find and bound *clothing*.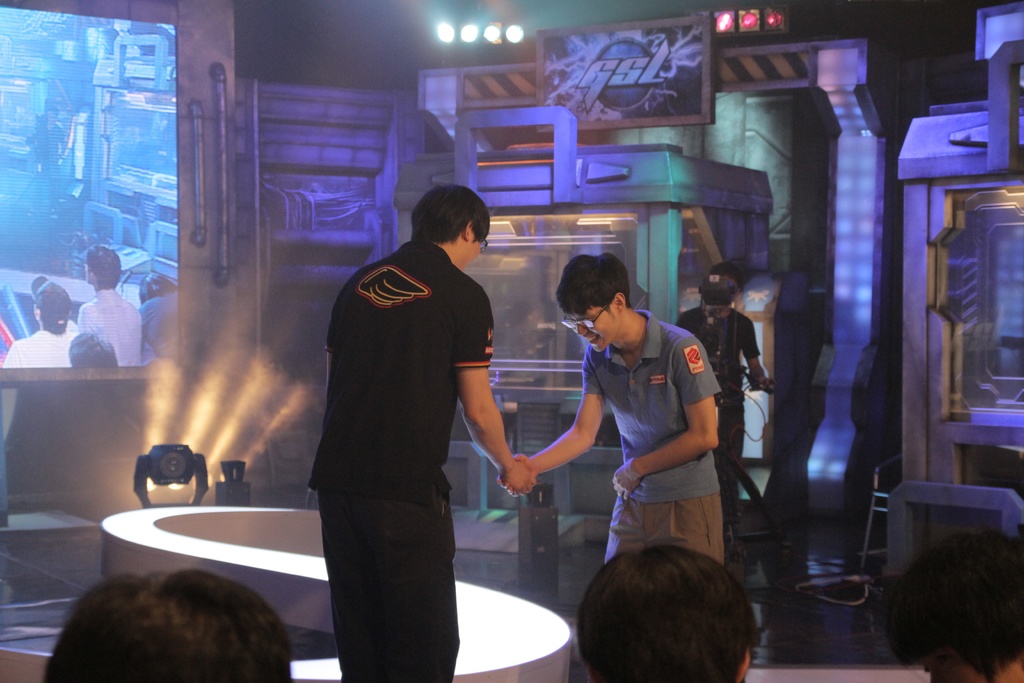
Bound: 308 197 509 656.
